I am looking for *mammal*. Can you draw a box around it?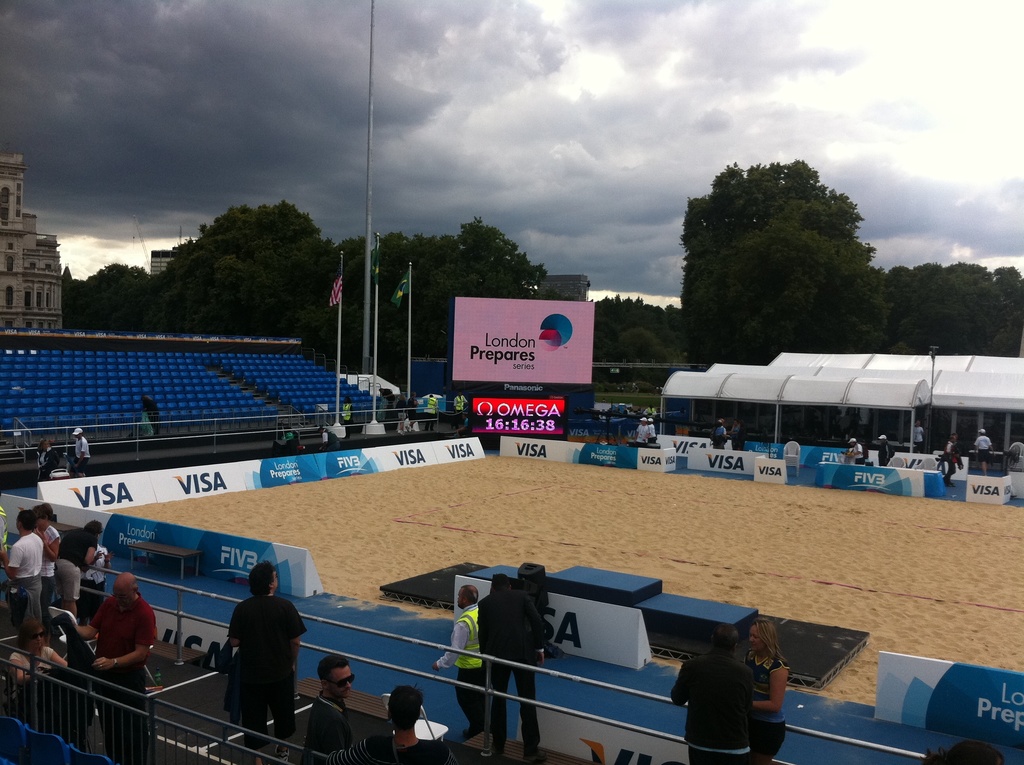
Sure, the bounding box is {"left": 34, "top": 499, "right": 62, "bottom": 609}.
